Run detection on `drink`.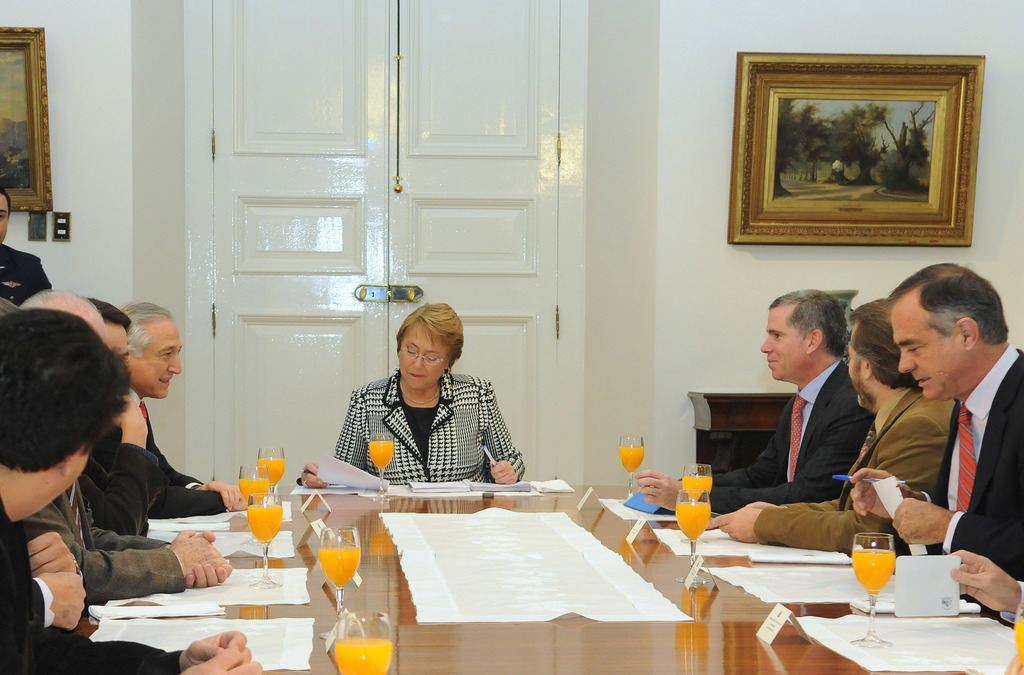
Result: [676, 501, 710, 537].
